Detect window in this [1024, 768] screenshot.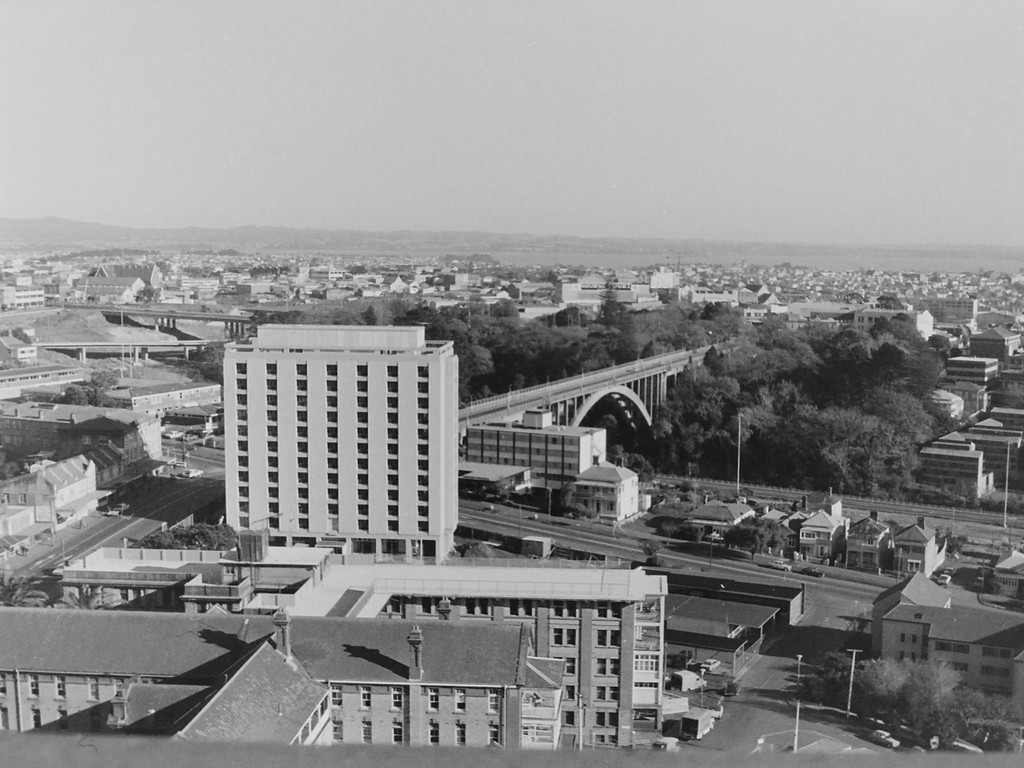
Detection: crop(597, 658, 620, 676).
